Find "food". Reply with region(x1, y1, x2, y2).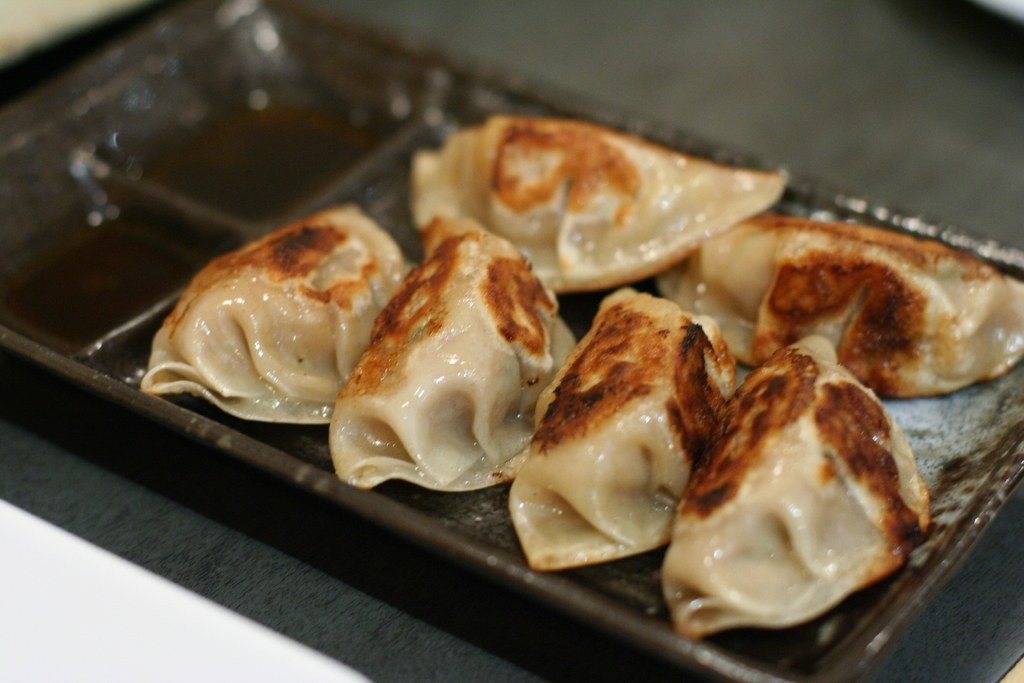
region(134, 196, 399, 427).
